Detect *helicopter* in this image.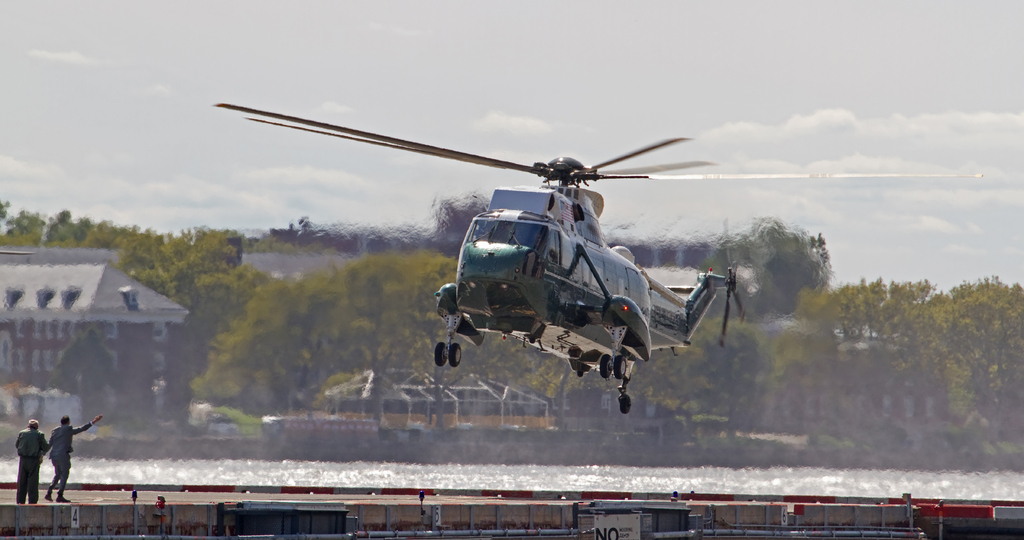
Detection: left=214, top=102, right=981, bottom=414.
